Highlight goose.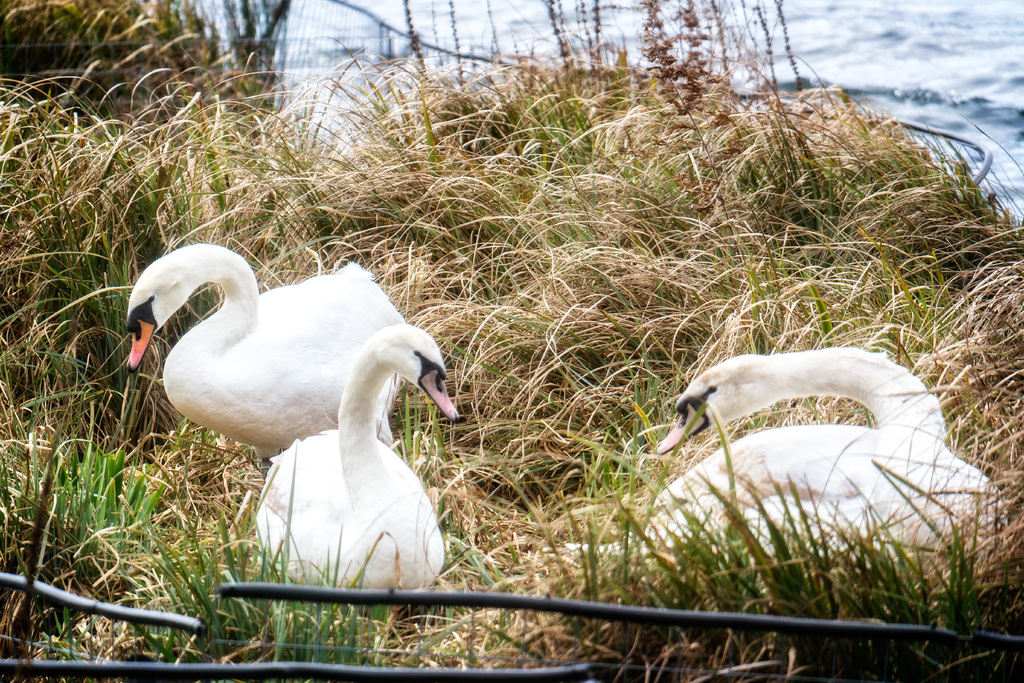
Highlighted region: bbox=(127, 243, 404, 443).
